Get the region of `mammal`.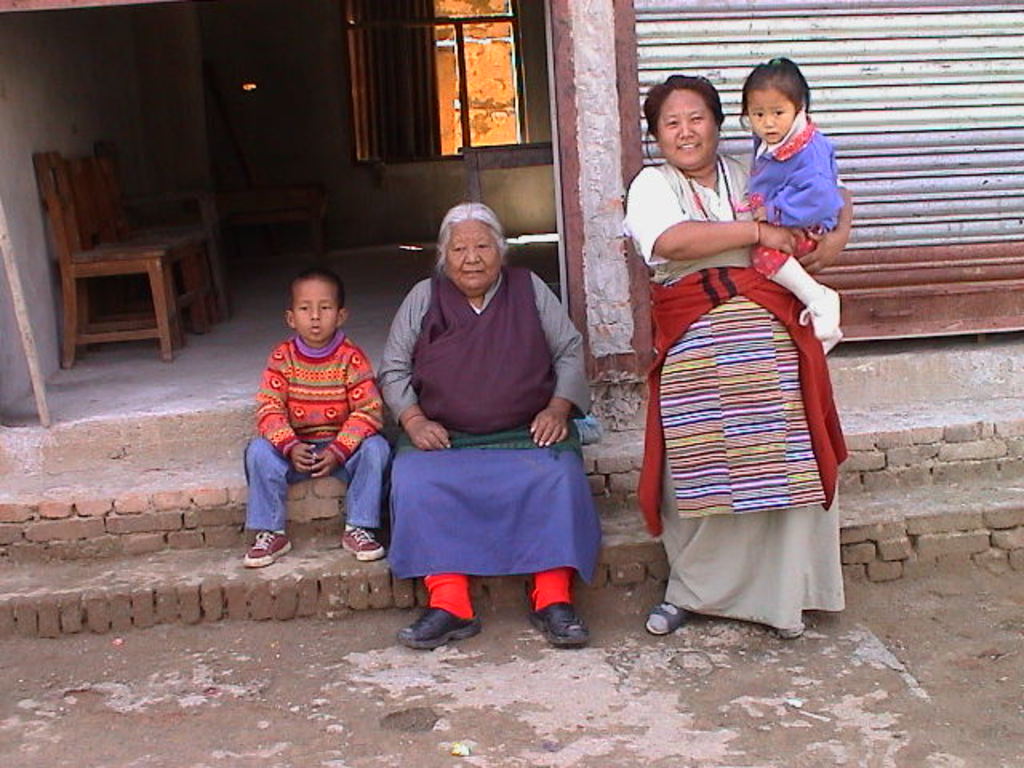
368, 198, 584, 651.
